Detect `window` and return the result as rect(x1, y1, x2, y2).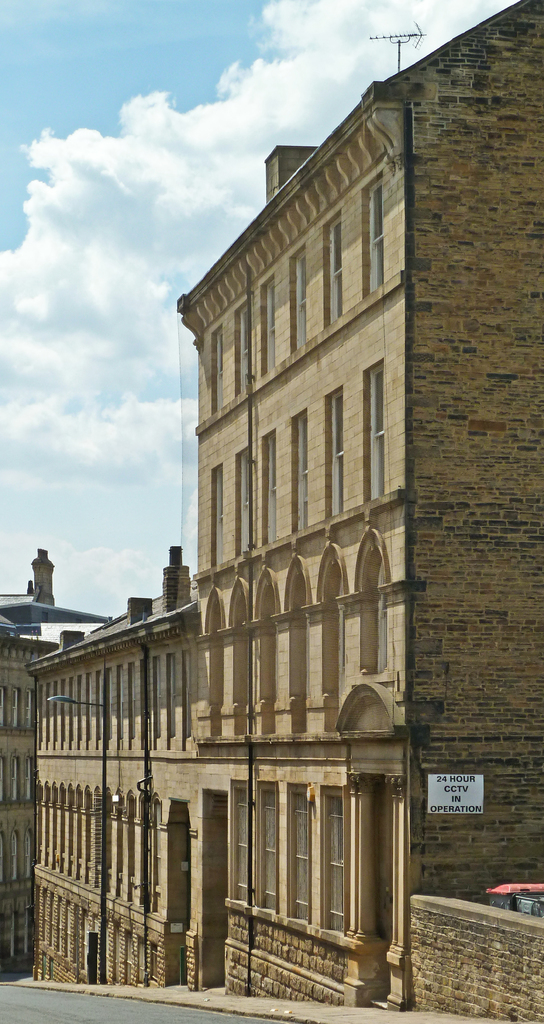
rect(280, 781, 320, 921).
